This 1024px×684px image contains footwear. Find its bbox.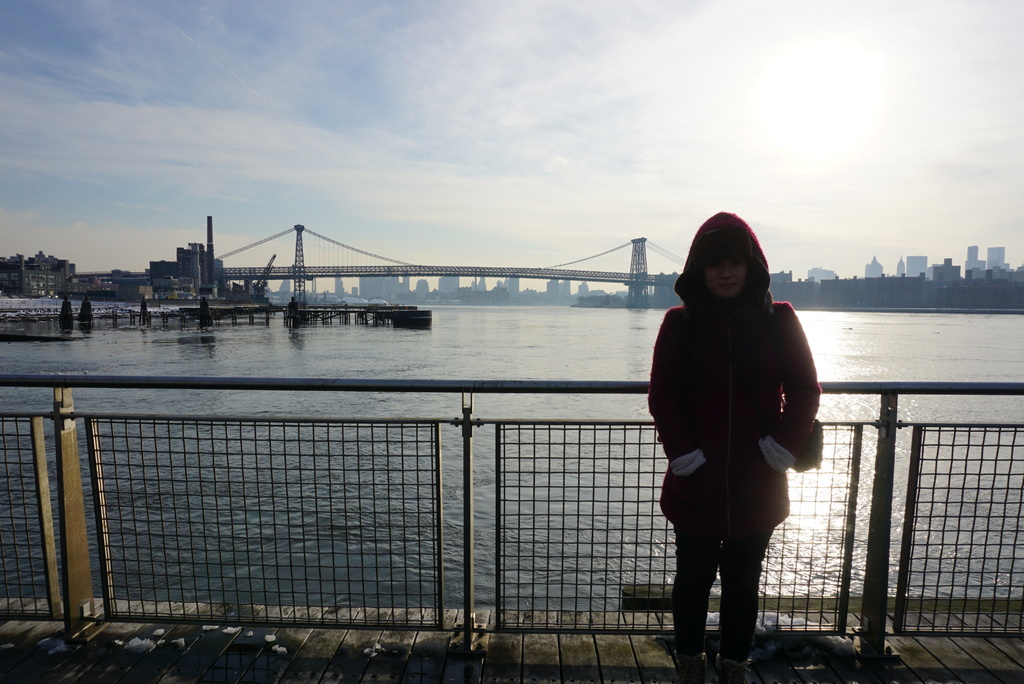
l=716, t=651, r=753, b=683.
